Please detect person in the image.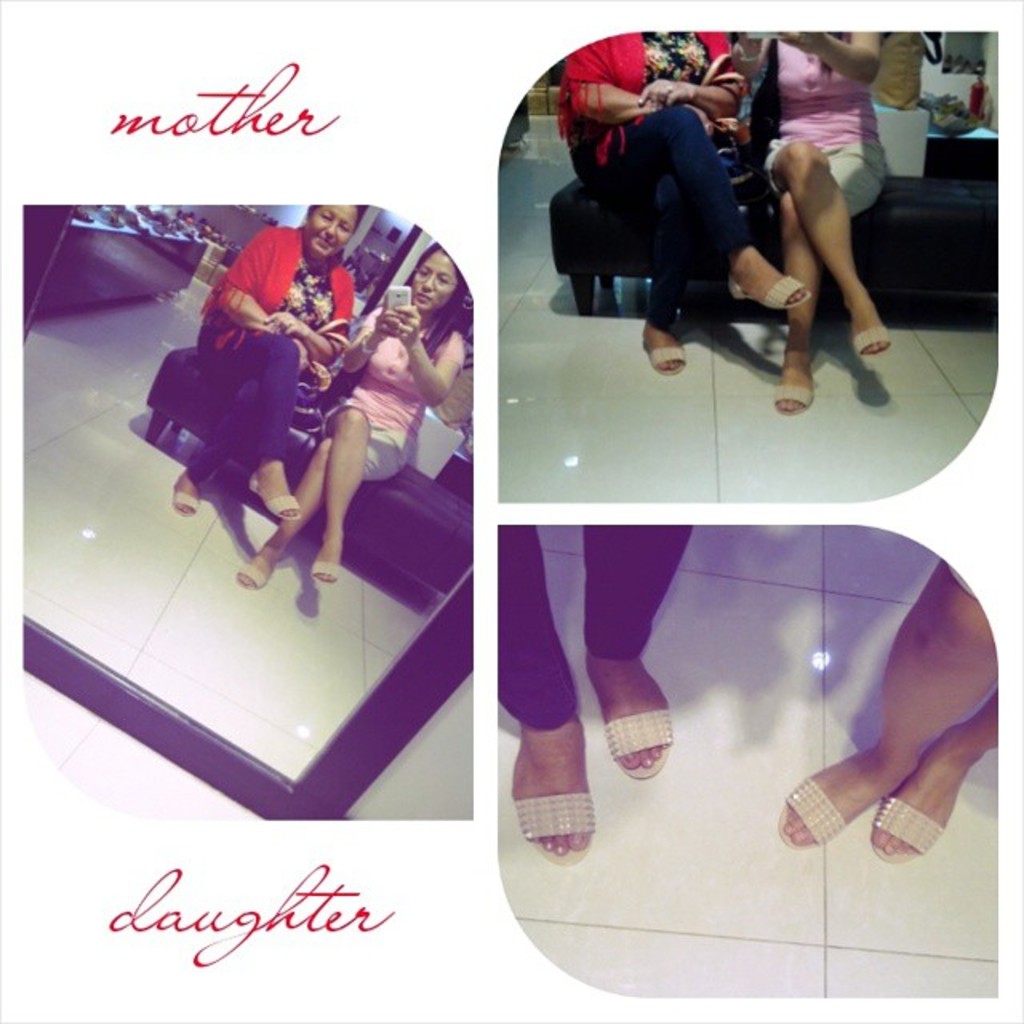
x1=238, y1=235, x2=466, y2=590.
